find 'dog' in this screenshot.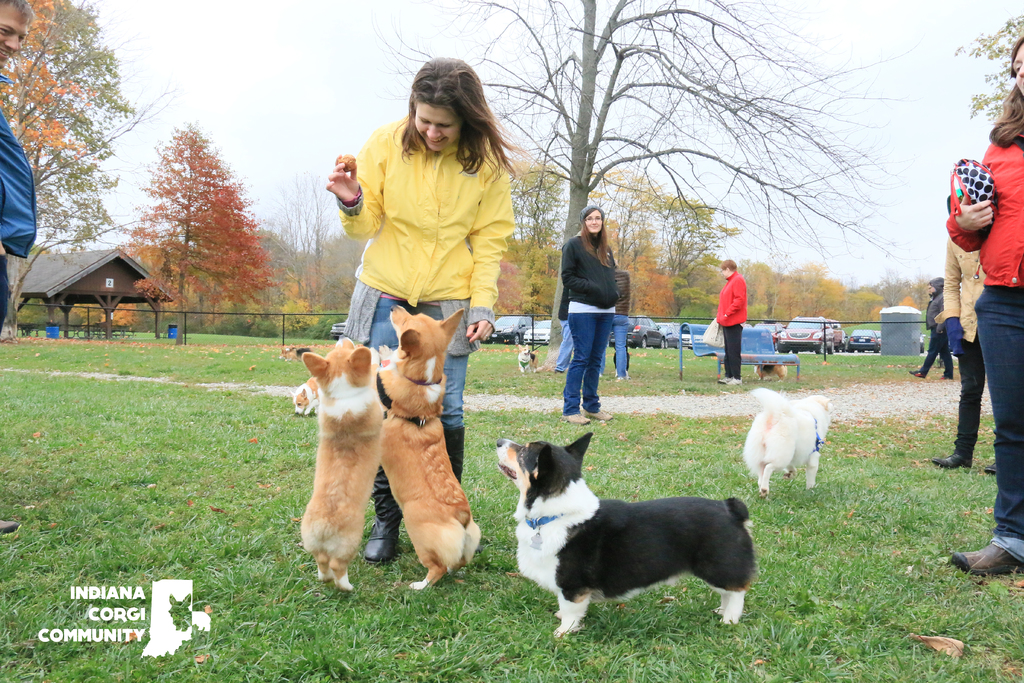
The bounding box for 'dog' is [x1=290, y1=375, x2=320, y2=418].
